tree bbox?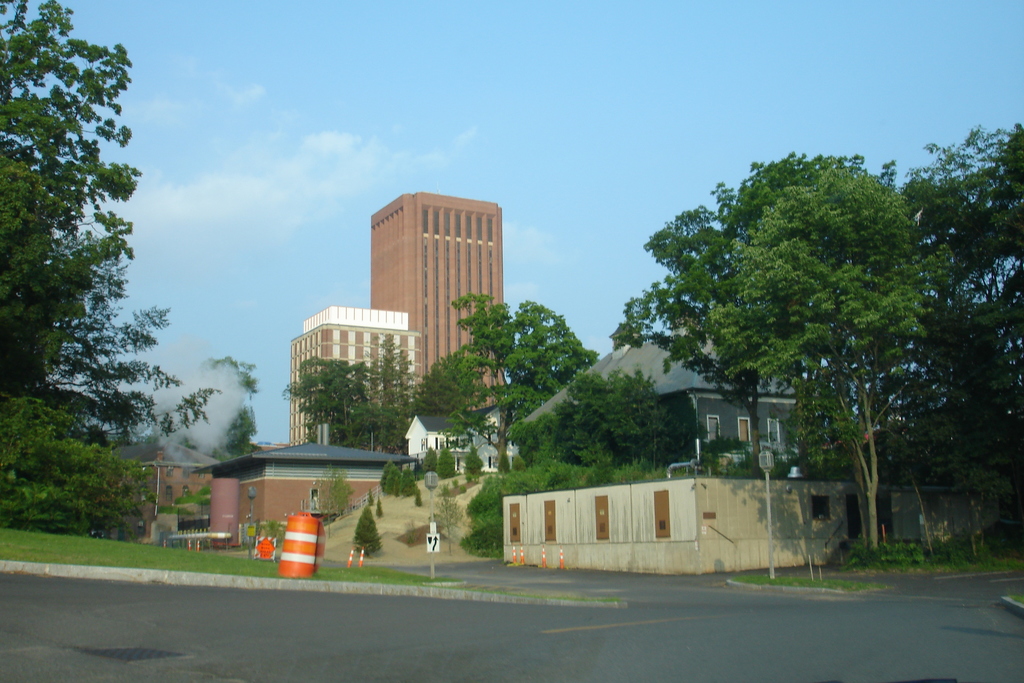
bbox(12, 23, 173, 551)
